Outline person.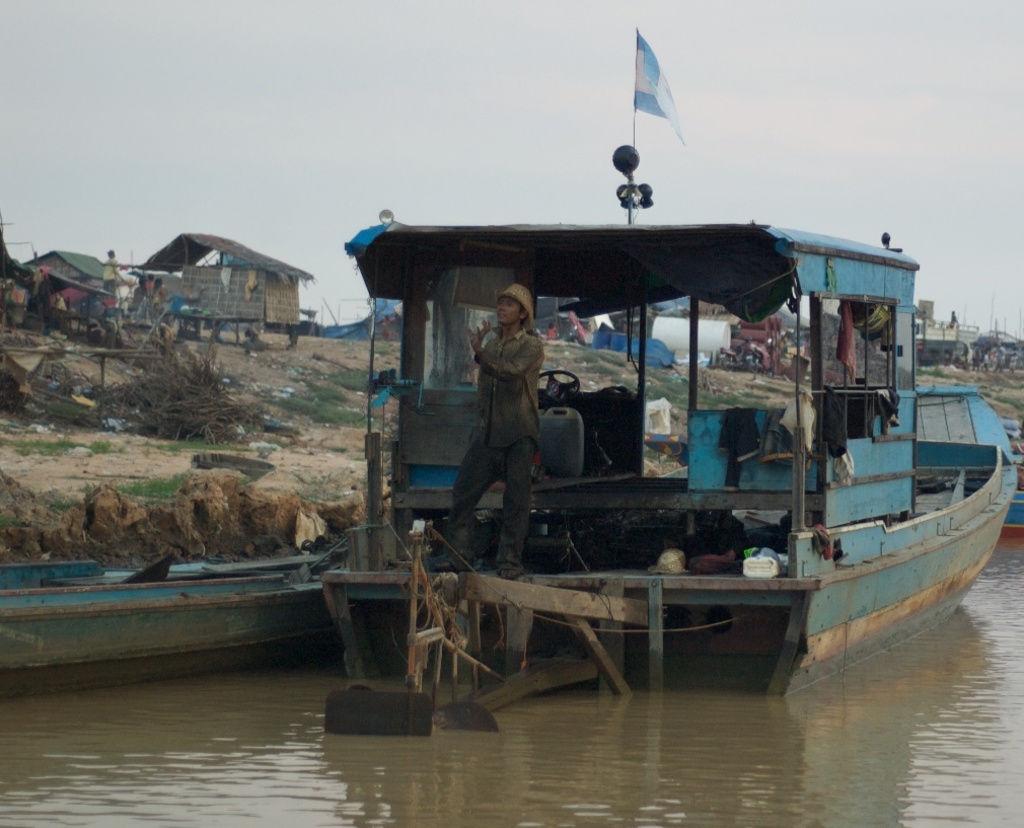
Outline: crop(467, 259, 565, 586).
